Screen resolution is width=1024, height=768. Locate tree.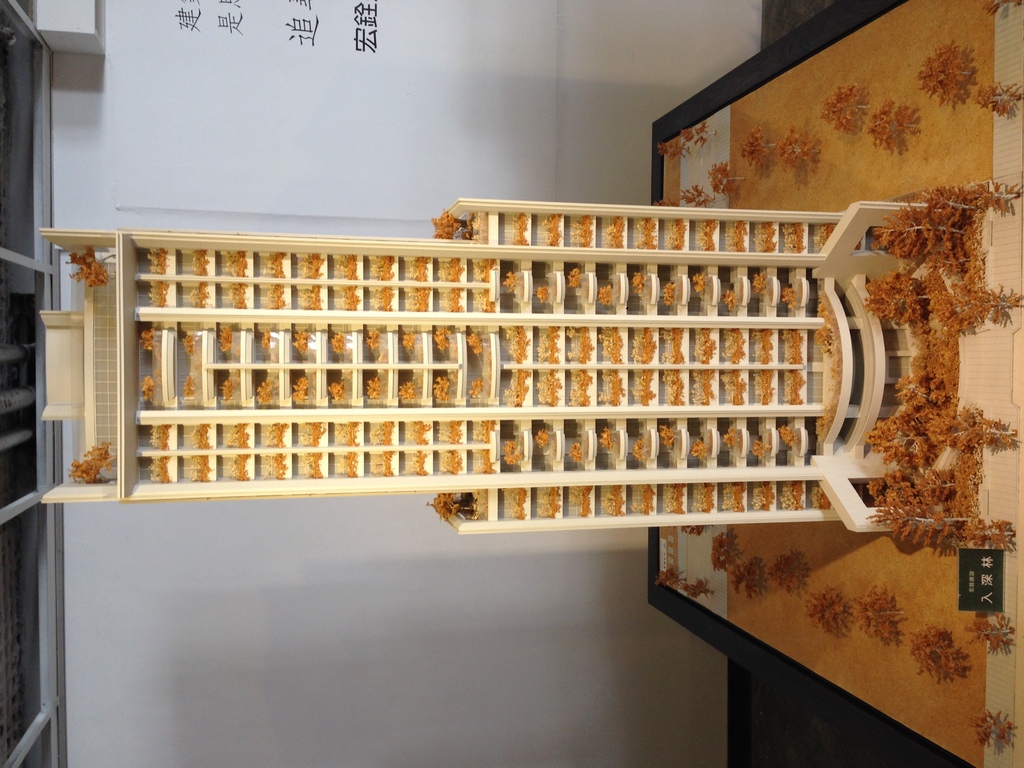
{"x1": 852, "y1": 283, "x2": 932, "y2": 325}.
